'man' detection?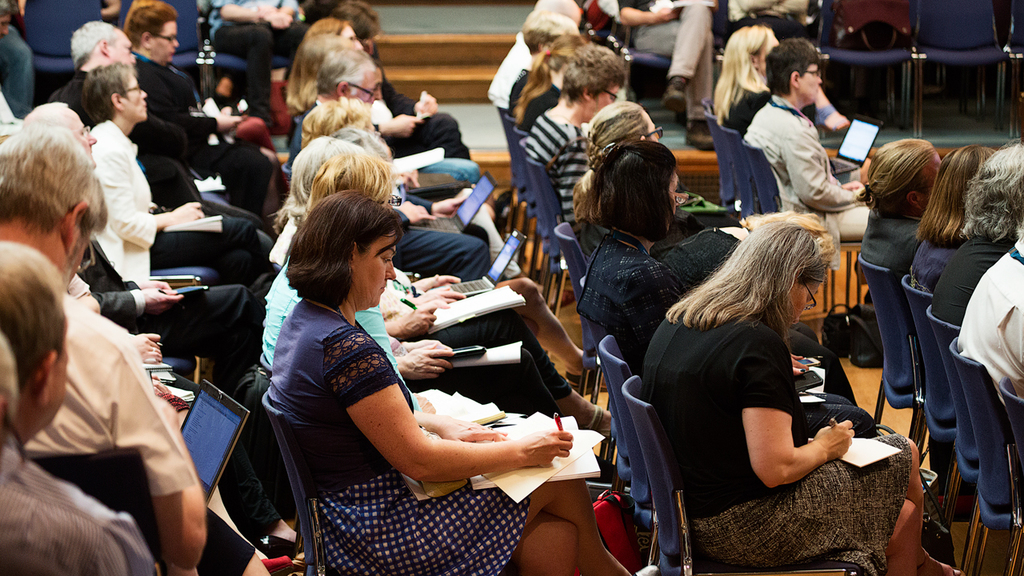
306, 45, 497, 282
